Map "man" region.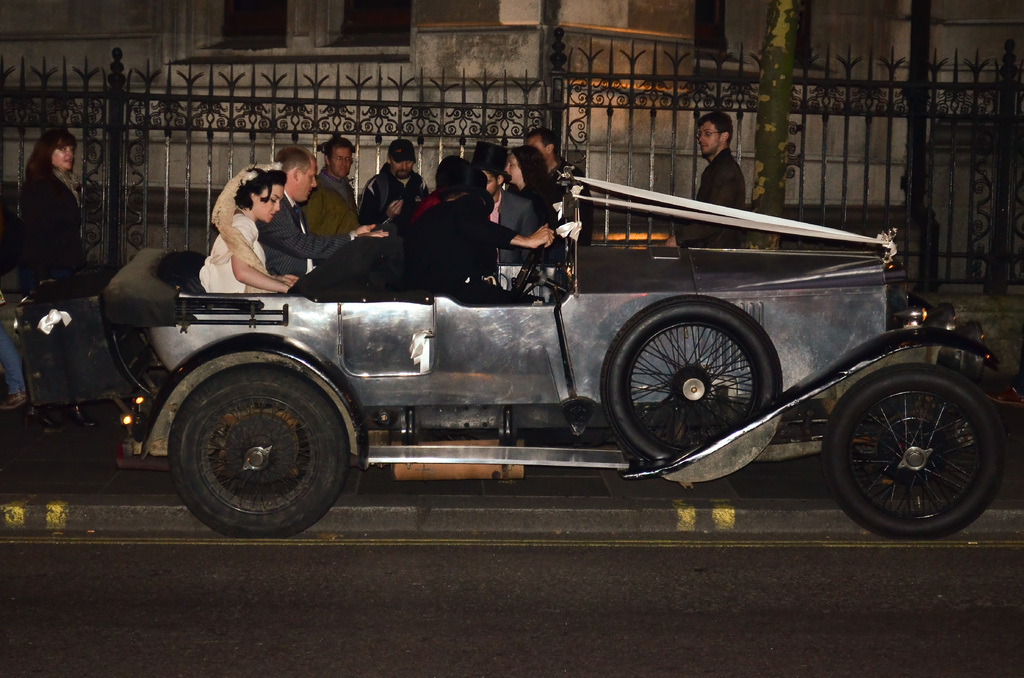
Mapped to bbox=(527, 126, 596, 250).
